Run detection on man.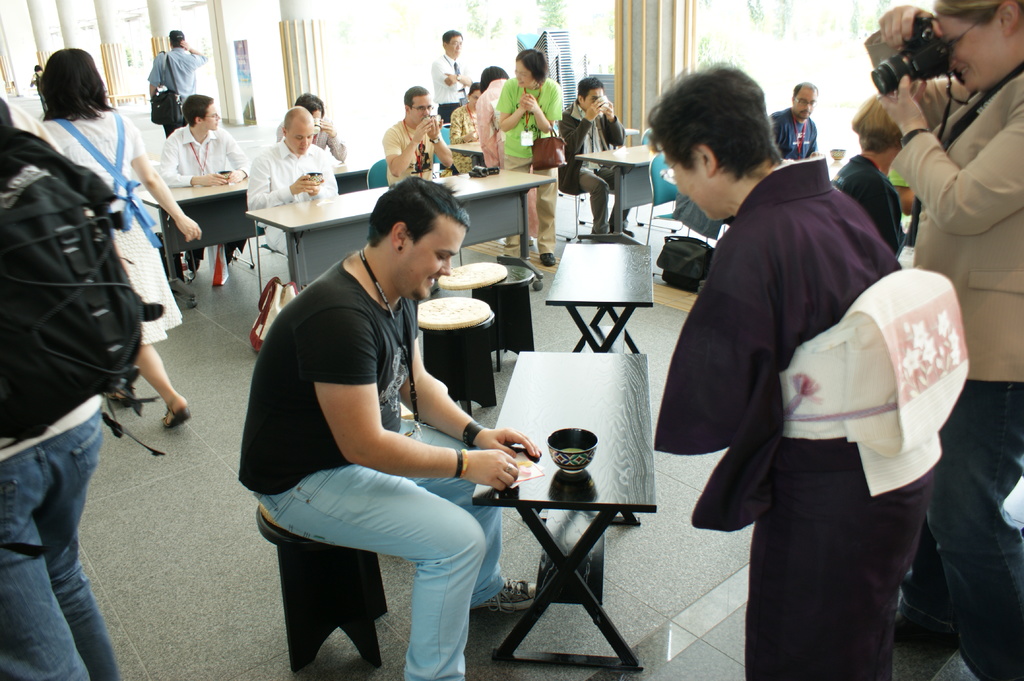
Result: (x1=561, y1=77, x2=640, y2=235).
